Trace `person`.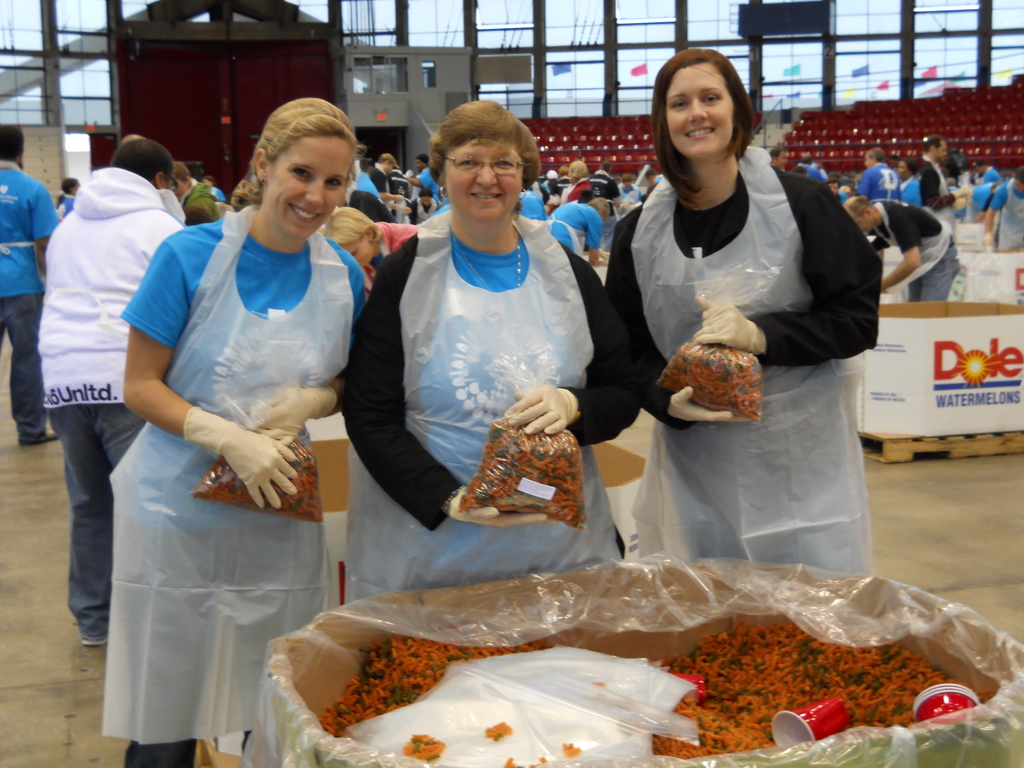
Traced to 0 126 60 438.
